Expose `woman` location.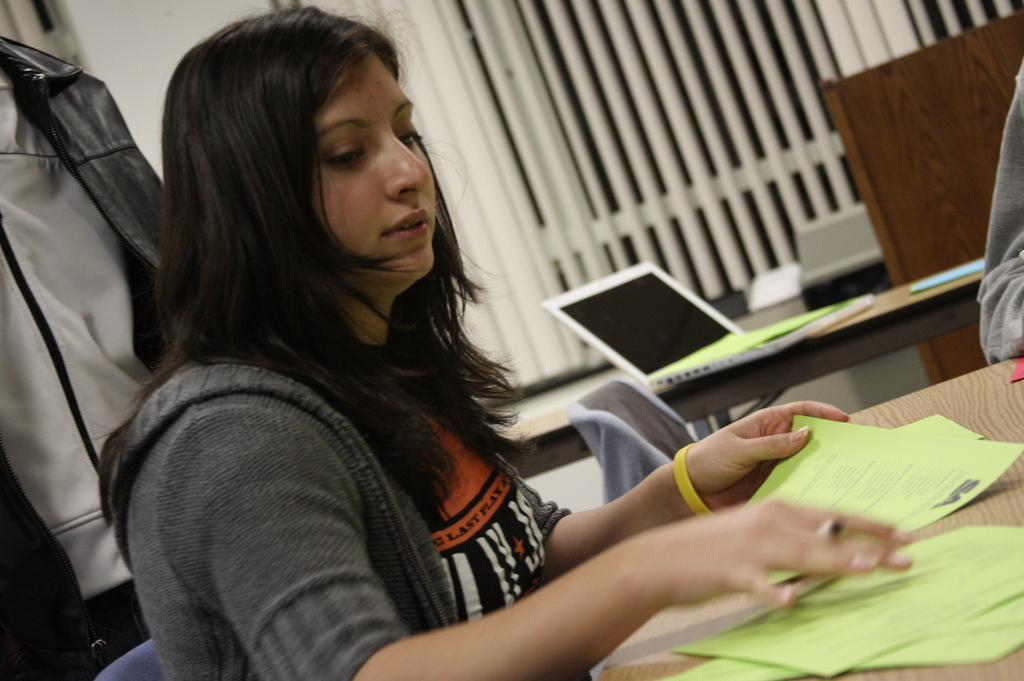
Exposed at pyautogui.locateOnScreen(109, 81, 886, 676).
